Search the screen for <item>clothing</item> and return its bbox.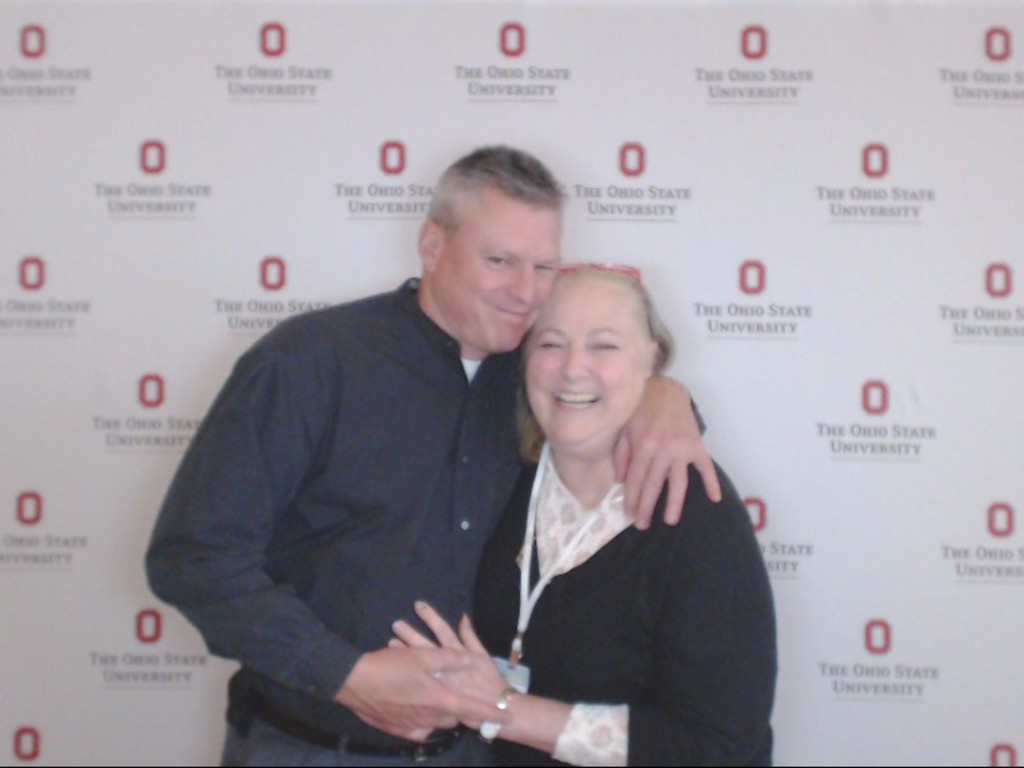
Found: {"left": 230, "top": 664, "right": 430, "bottom": 767}.
